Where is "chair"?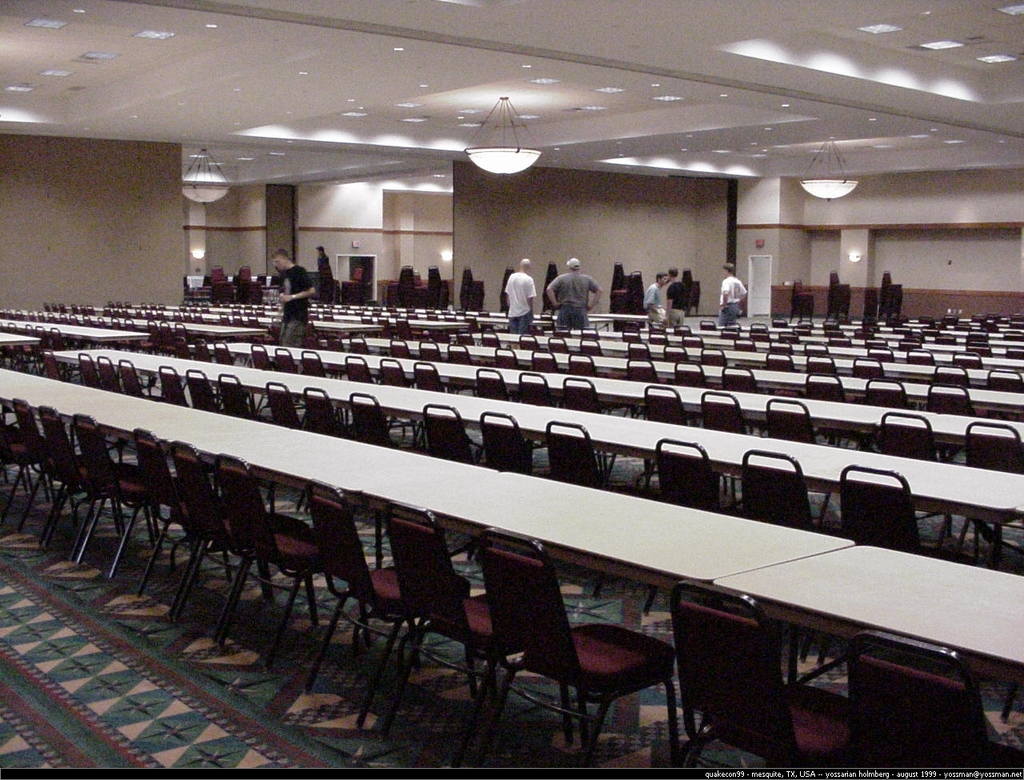
pyautogui.locateOnScreen(933, 363, 968, 383).
